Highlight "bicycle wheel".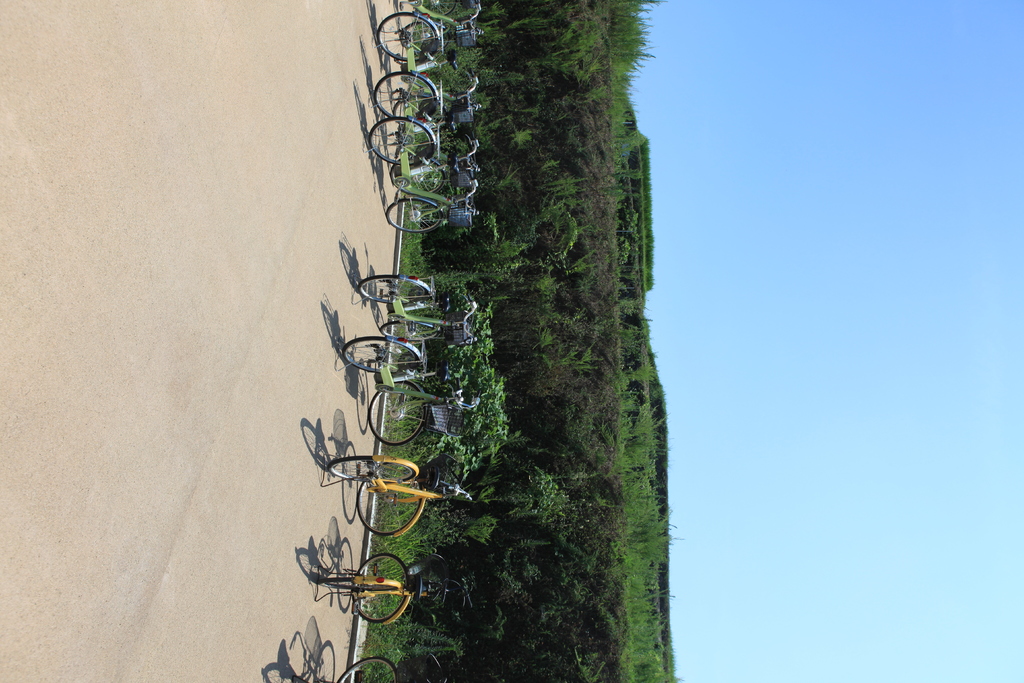
Highlighted region: {"left": 378, "top": 11, "right": 442, "bottom": 65}.
